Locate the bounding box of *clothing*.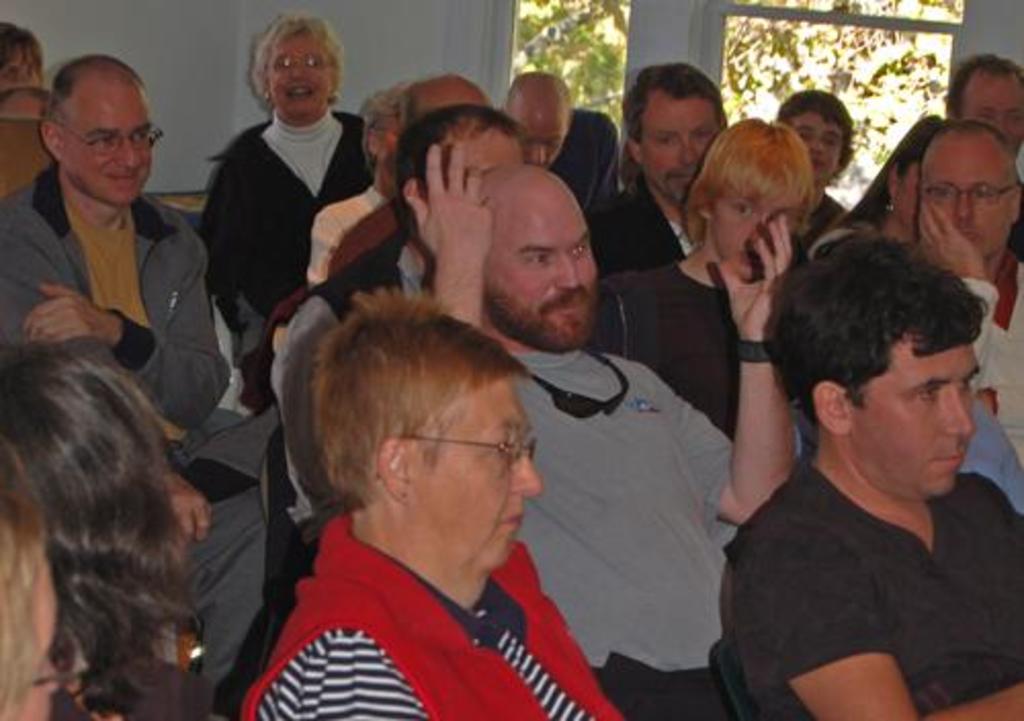
Bounding box: 512 338 758 719.
